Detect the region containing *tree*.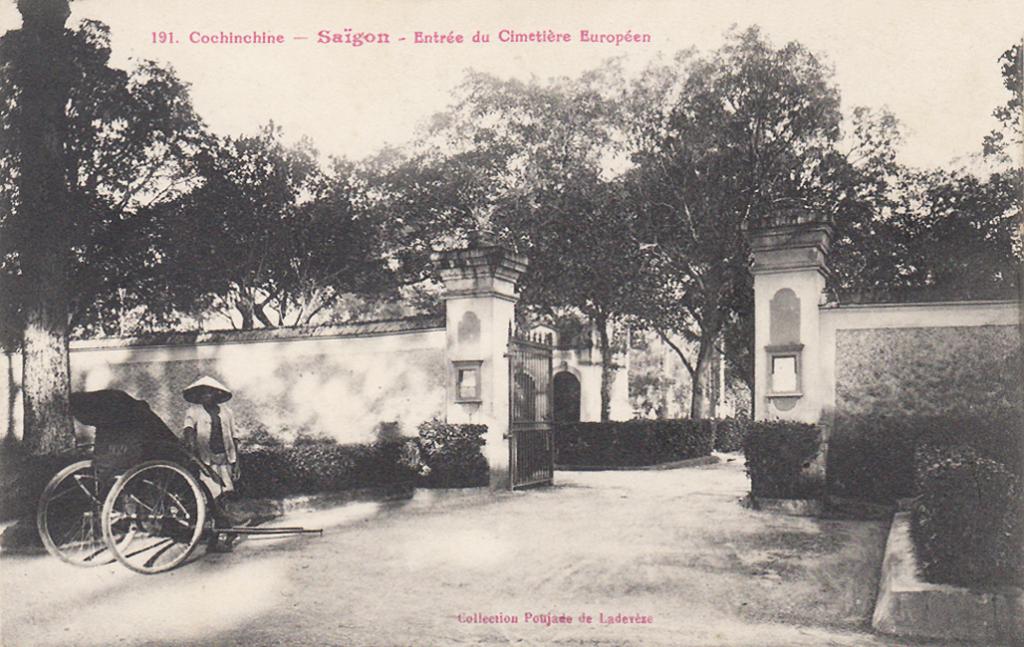
BBox(422, 15, 1023, 460).
